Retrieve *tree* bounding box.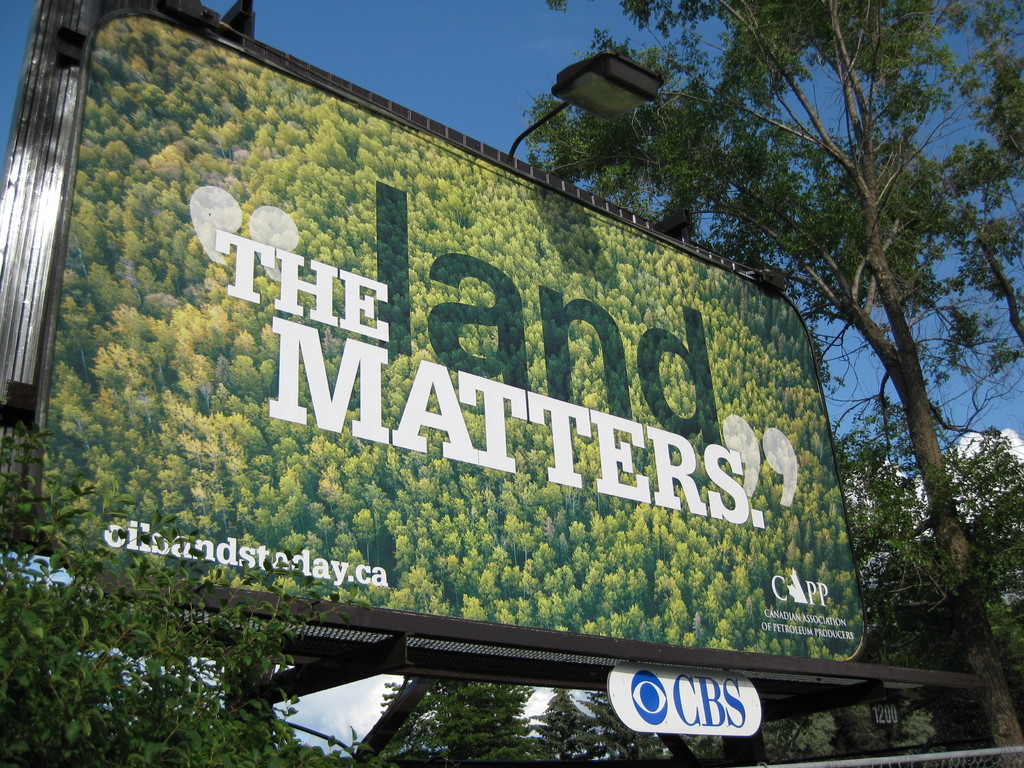
Bounding box: locate(380, 680, 556, 767).
